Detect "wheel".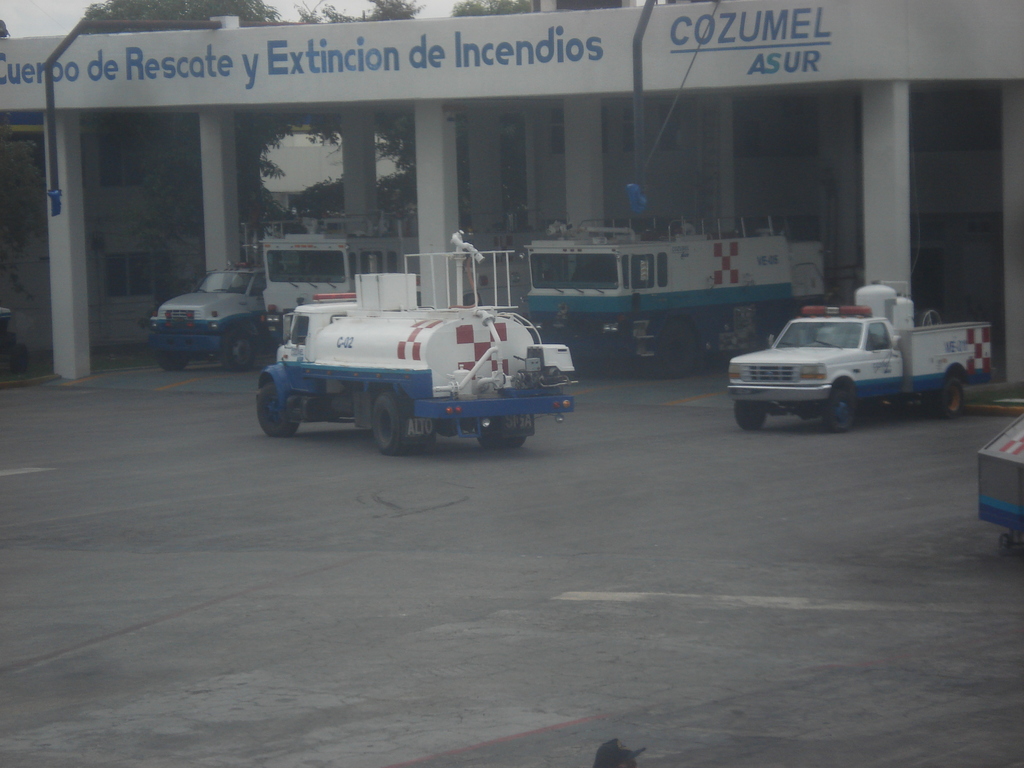
Detected at 256/383/297/436.
